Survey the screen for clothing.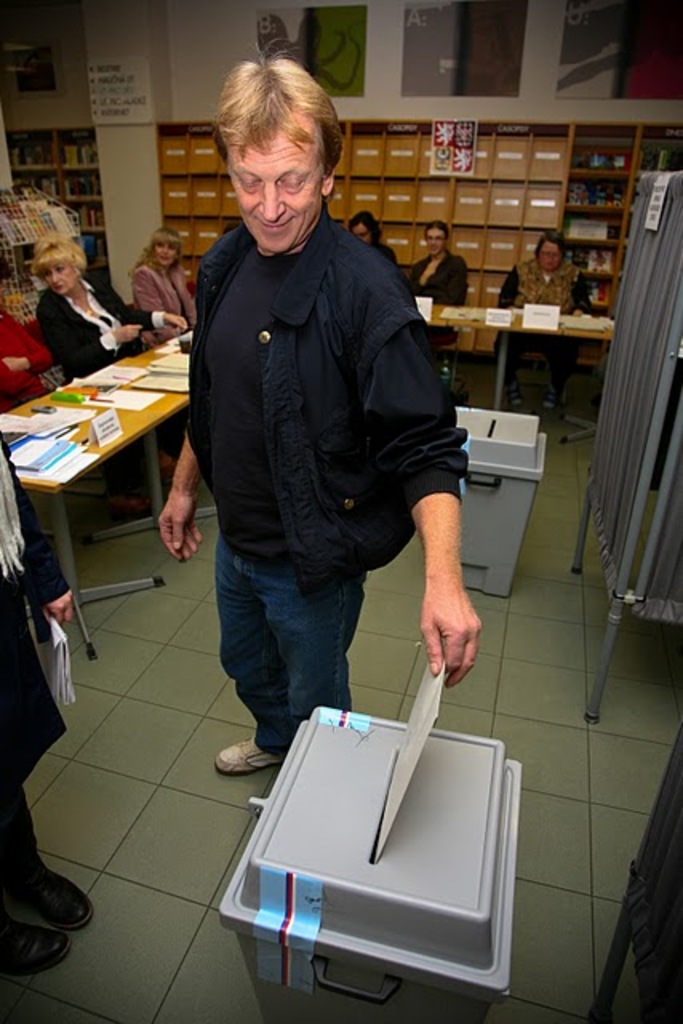
Survey found: box=[139, 248, 186, 323].
